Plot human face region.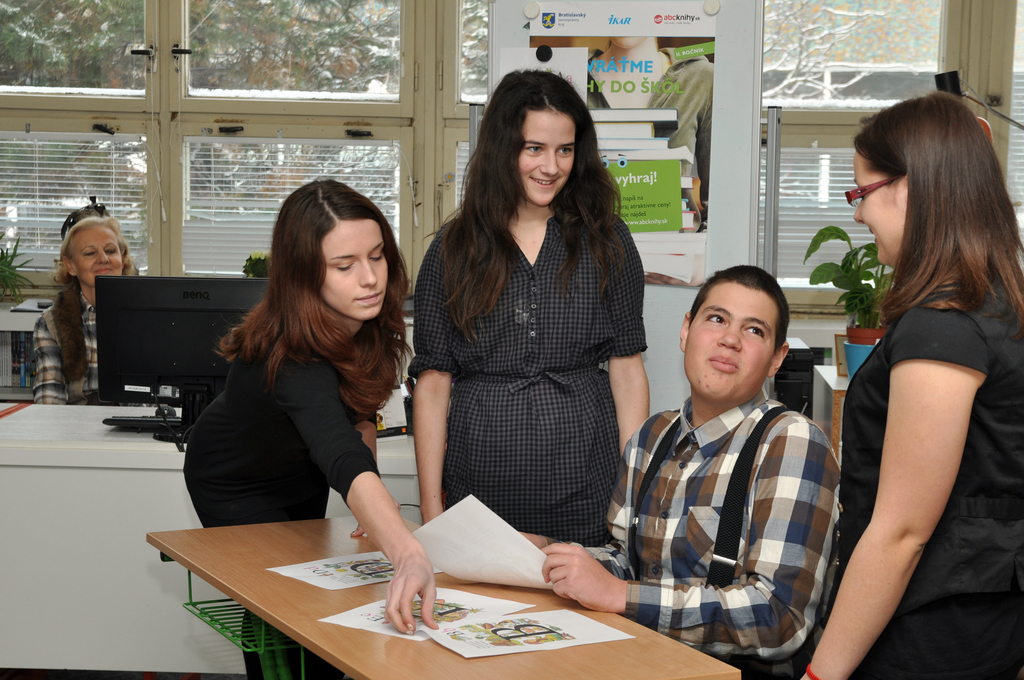
Plotted at locate(319, 218, 397, 320).
